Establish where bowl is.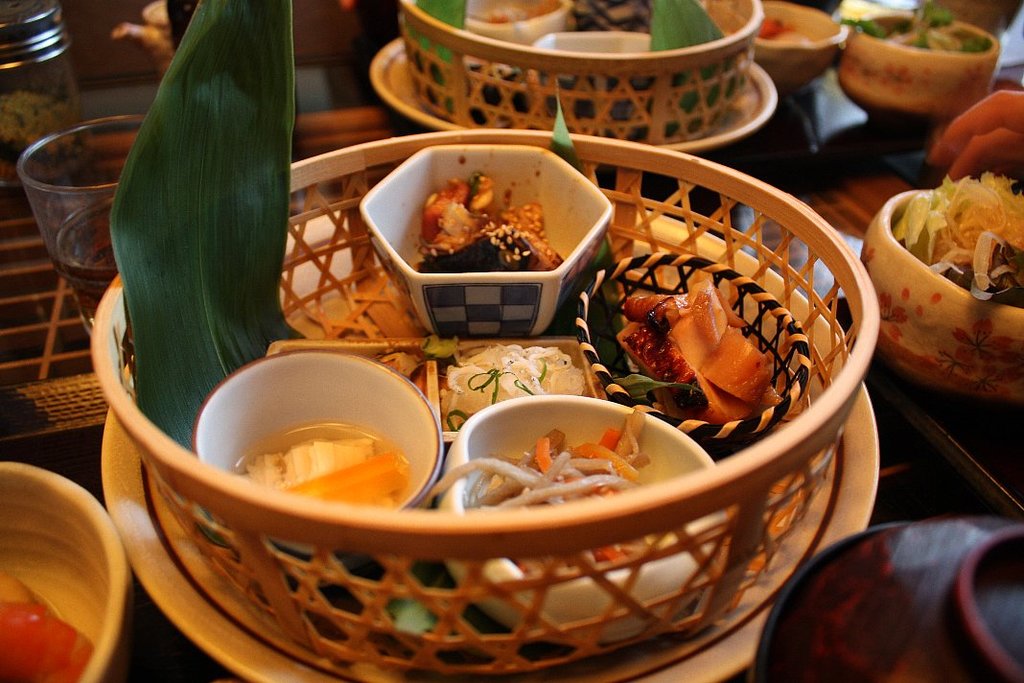
Established at 530,30,650,121.
